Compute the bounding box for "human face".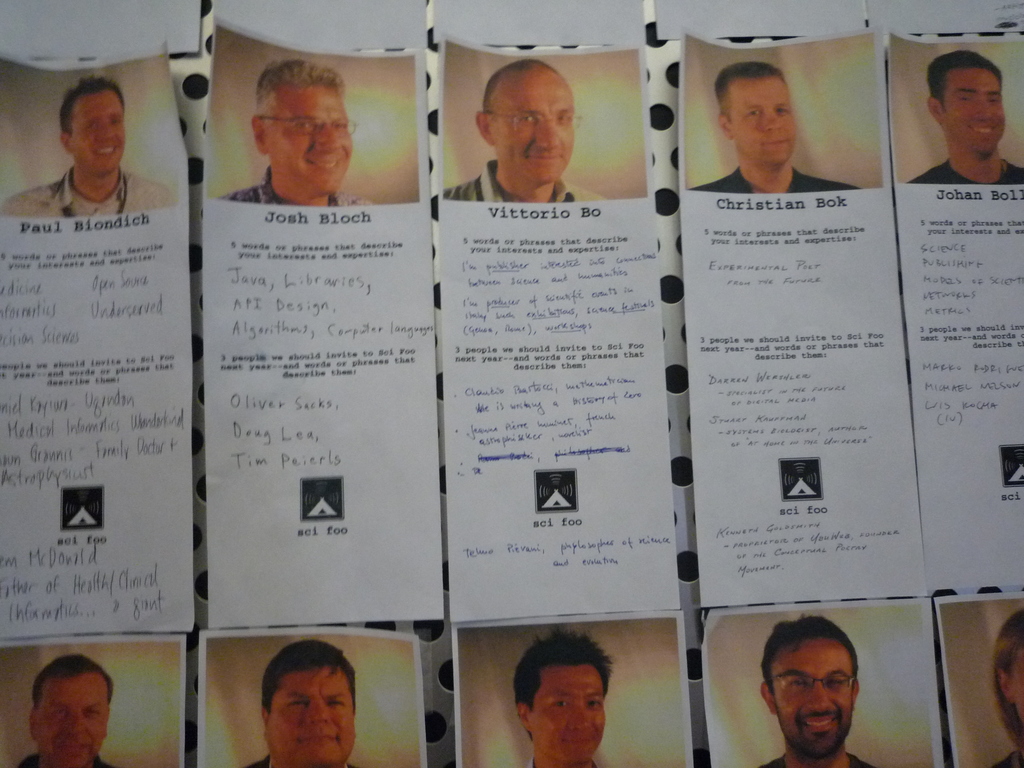
492/78/582/184.
